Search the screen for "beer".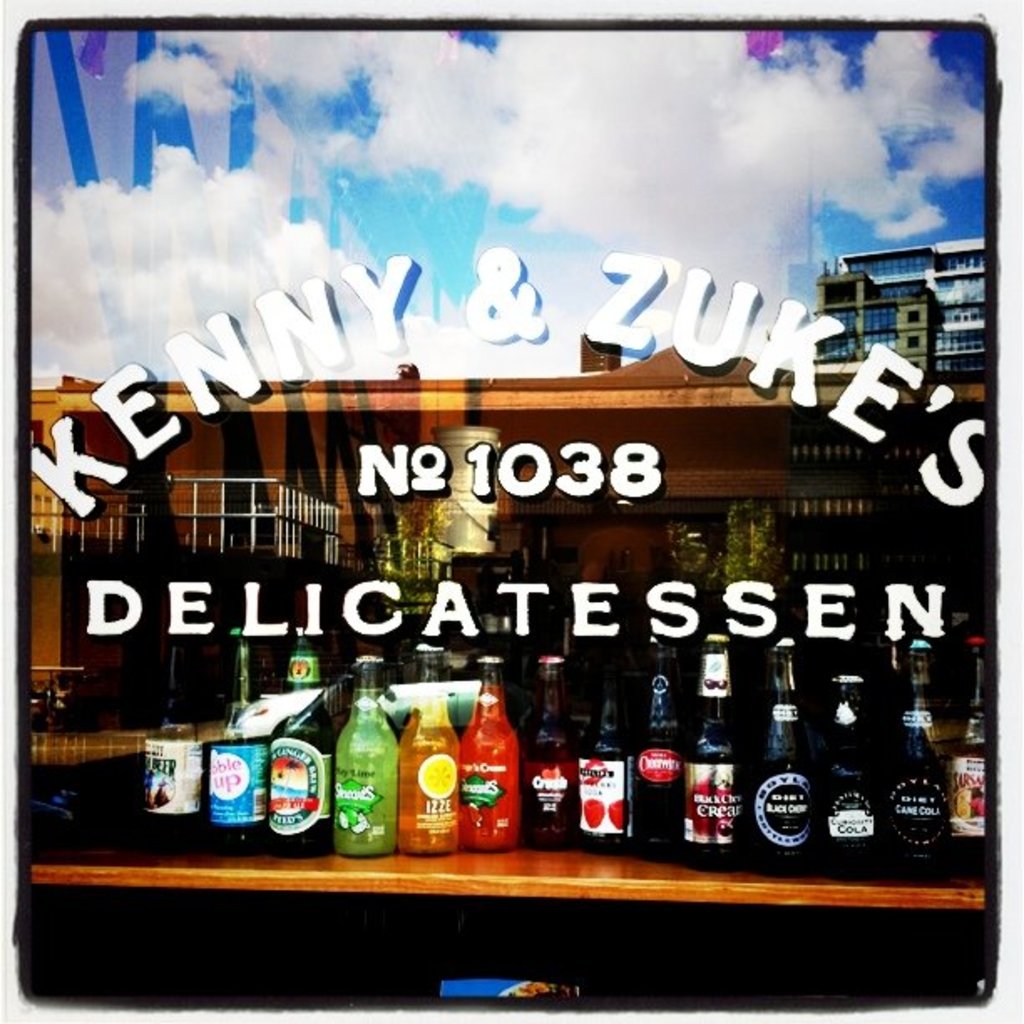
Found at box(954, 643, 994, 880).
